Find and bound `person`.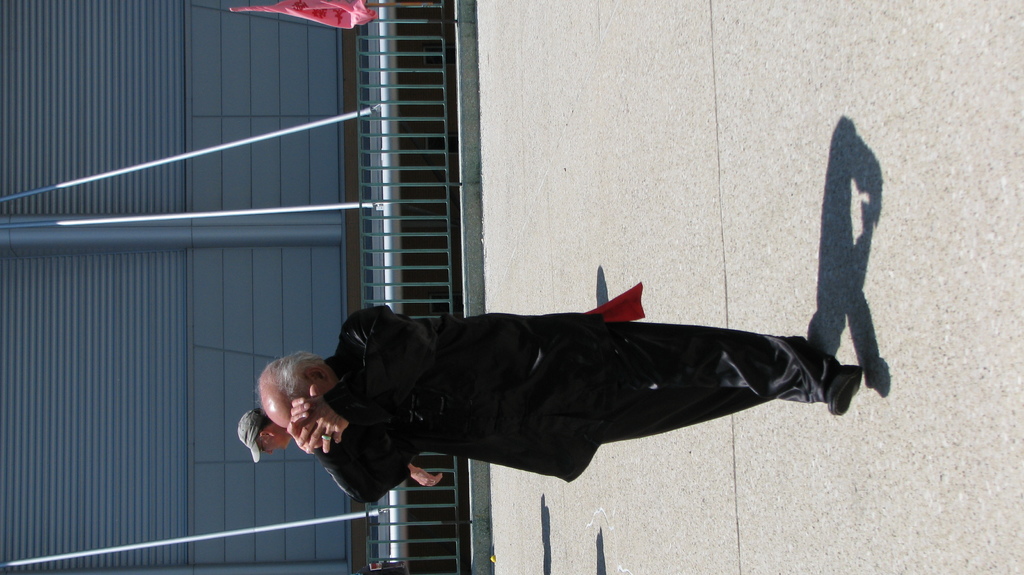
Bound: <region>236, 408, 445, 492</region>.
